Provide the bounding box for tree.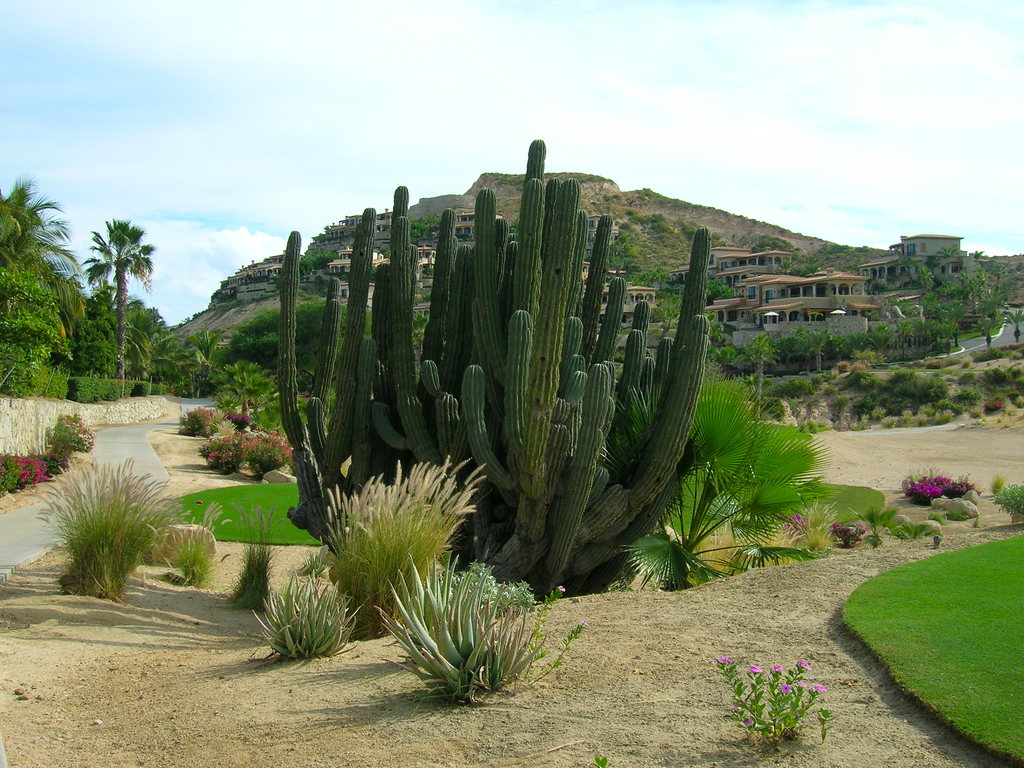
bbox(186, 324, 223, 399).
